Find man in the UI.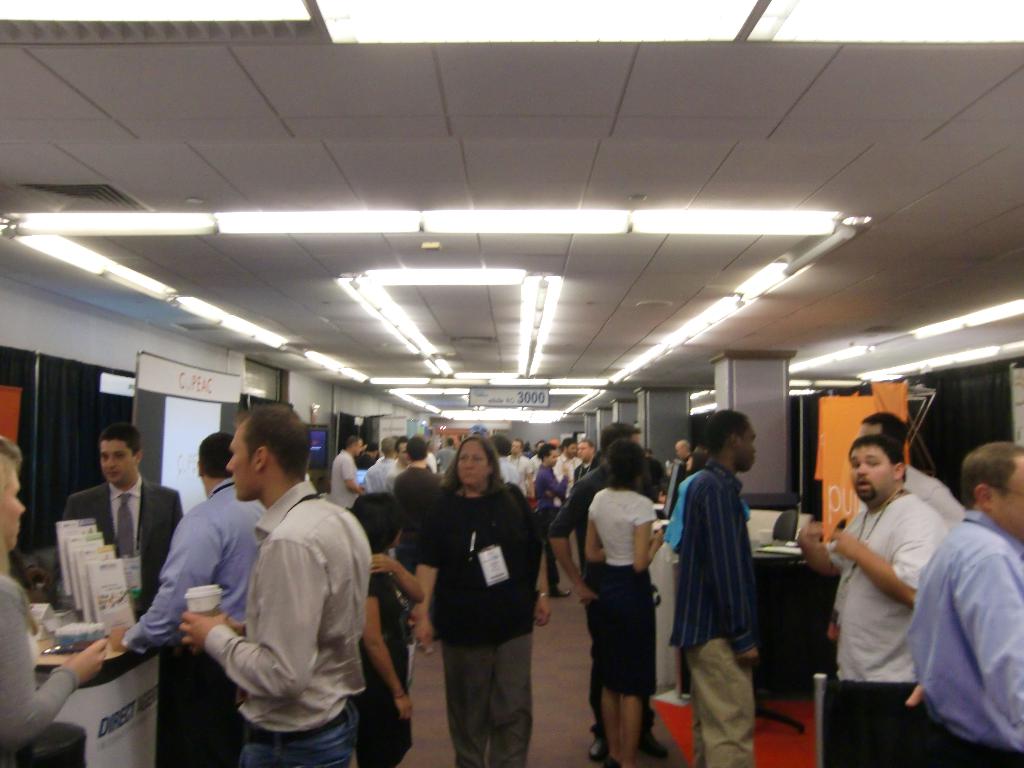
UI element at rect(329, 434, 366, 508).
